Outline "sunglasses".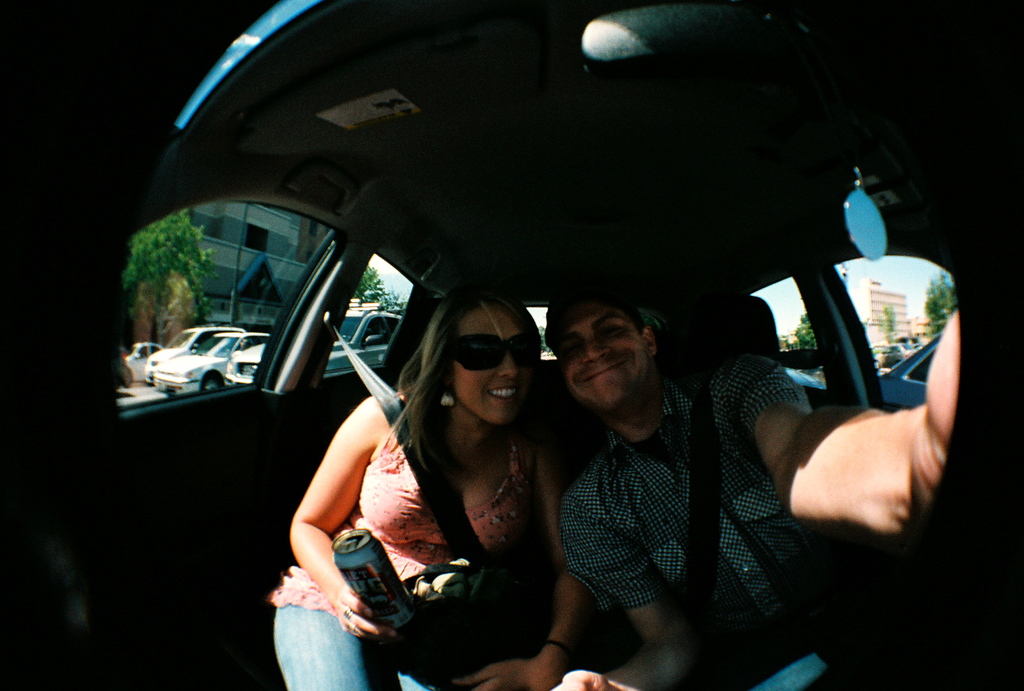
Outline: (left=442, top=332, right=534, bottom=369).
